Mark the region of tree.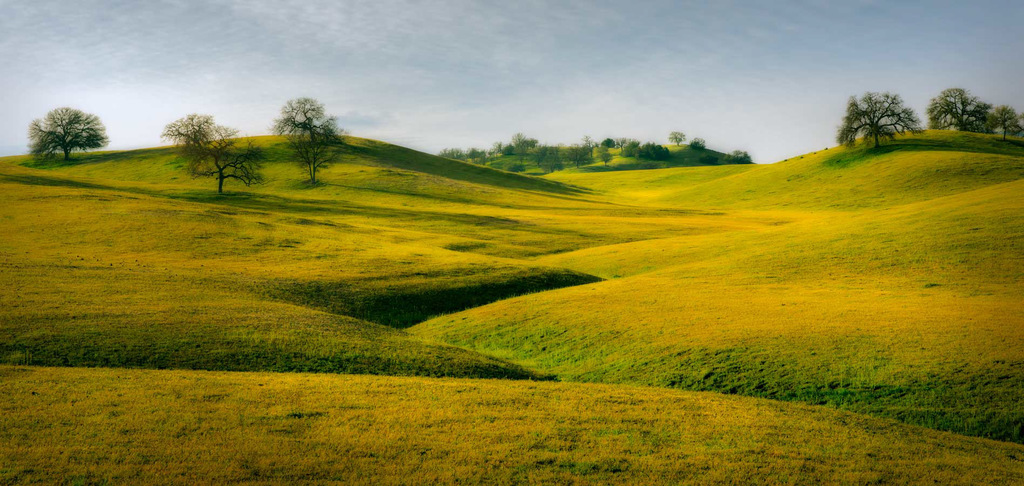
Region: box(172, 108, 262, 197).
